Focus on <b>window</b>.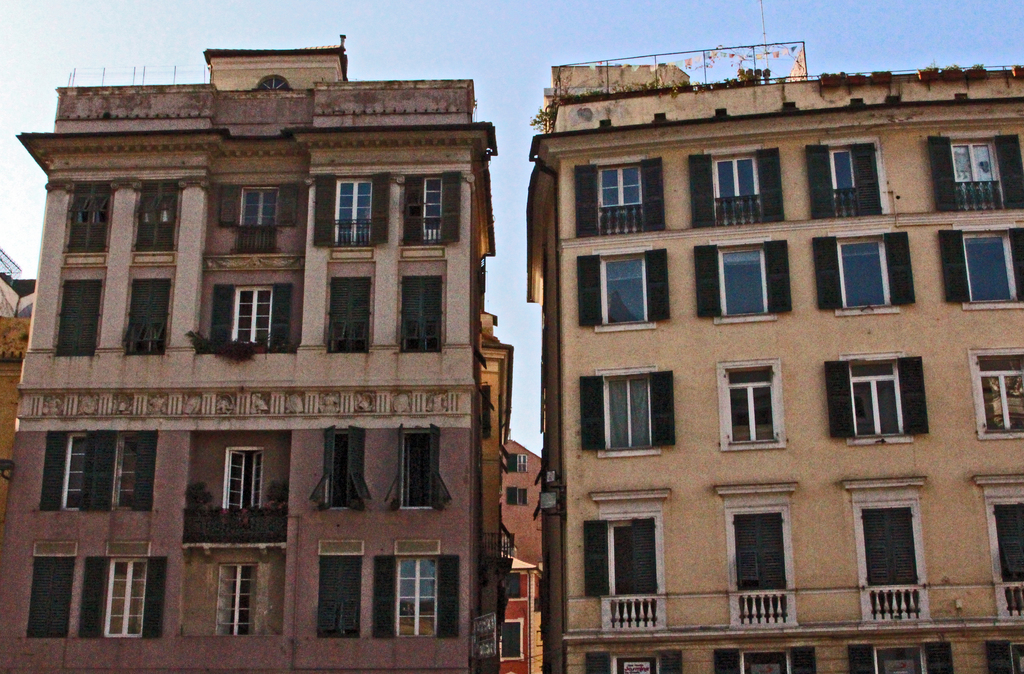
Focused at select_region(394, 560, 438, 636).
